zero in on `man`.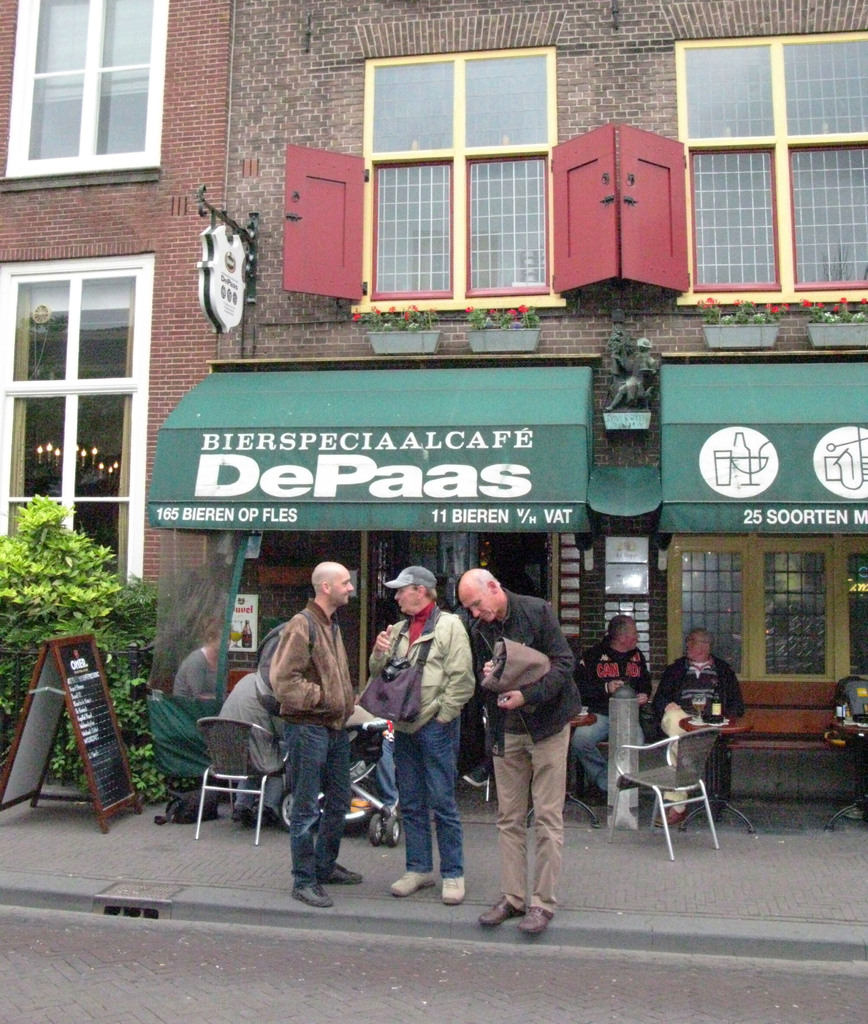
Zeroed in: x1=373 y1=564 x2=476 y2=900.
